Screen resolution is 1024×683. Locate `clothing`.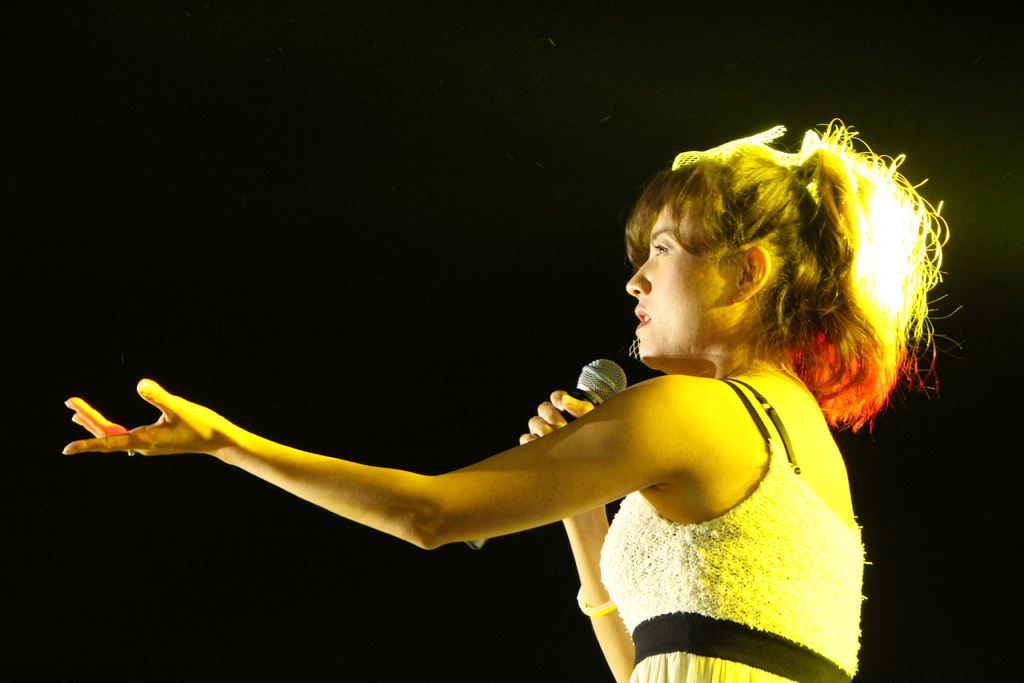
617 377 866 682.
